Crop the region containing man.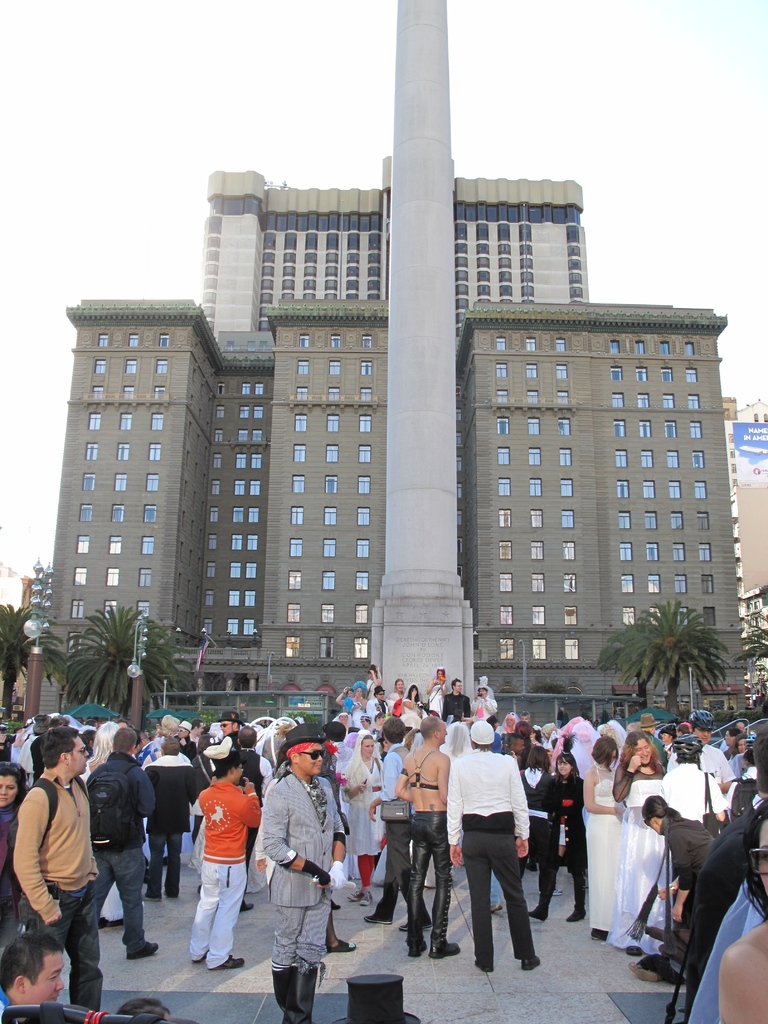
Crop region: x1=9, y1=712, x2=119, y2=1007.
